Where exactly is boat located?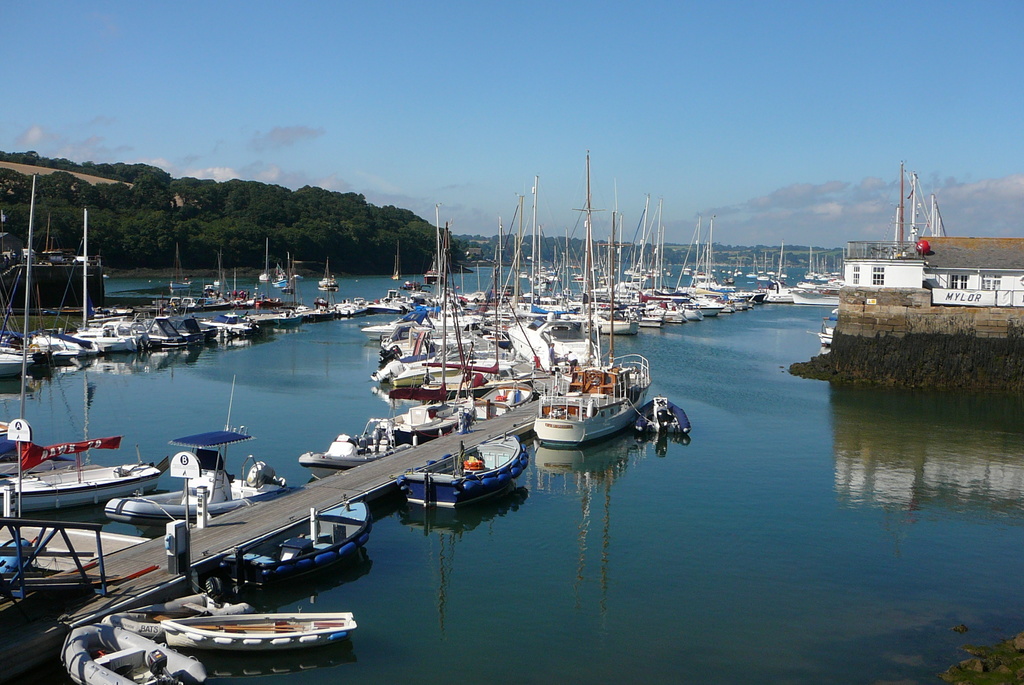
Its bounding box is 159/615/356/652.
